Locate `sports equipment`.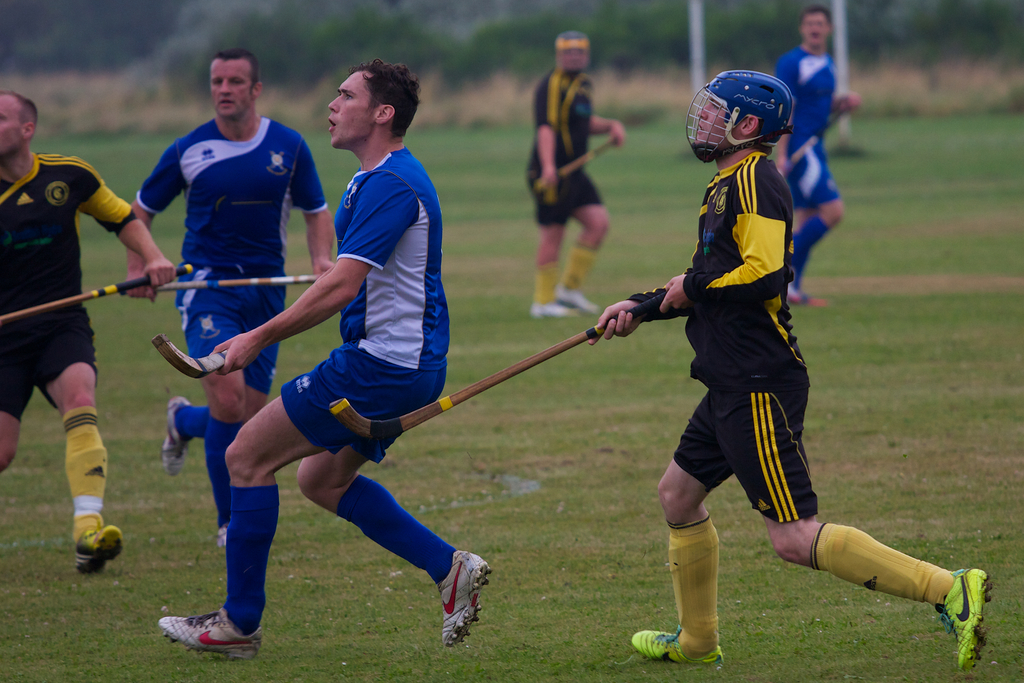
Bounding box: x1=0, y1=265, x2=196, y2=320.
